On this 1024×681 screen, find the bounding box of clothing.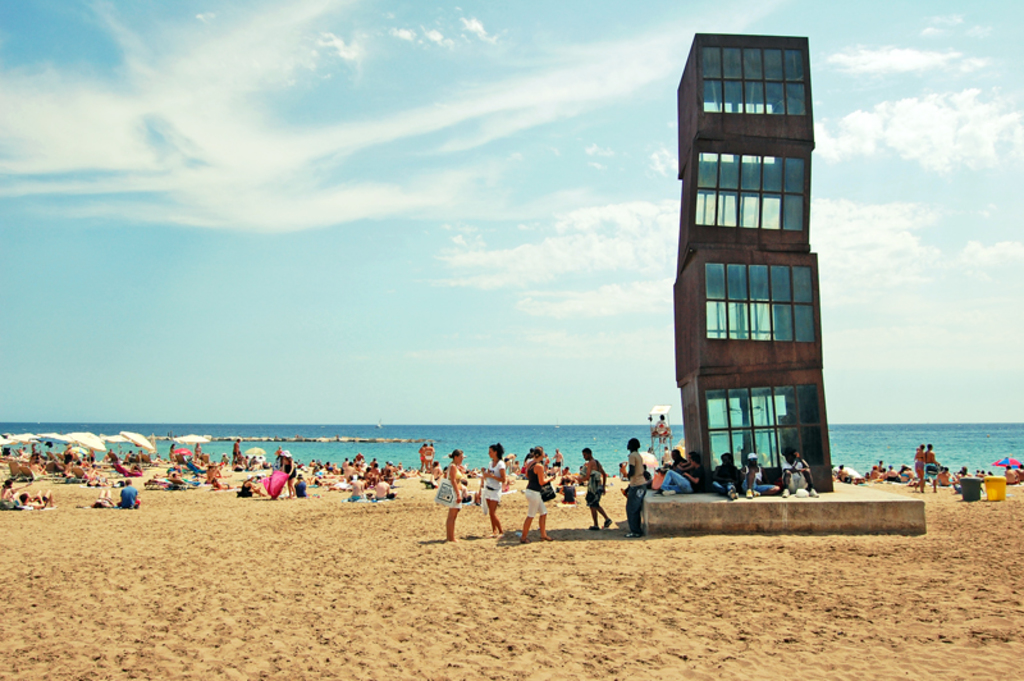
Bounding box: {"x1": 375, "y1": 486, "x2": 388, "y2": 501}.
